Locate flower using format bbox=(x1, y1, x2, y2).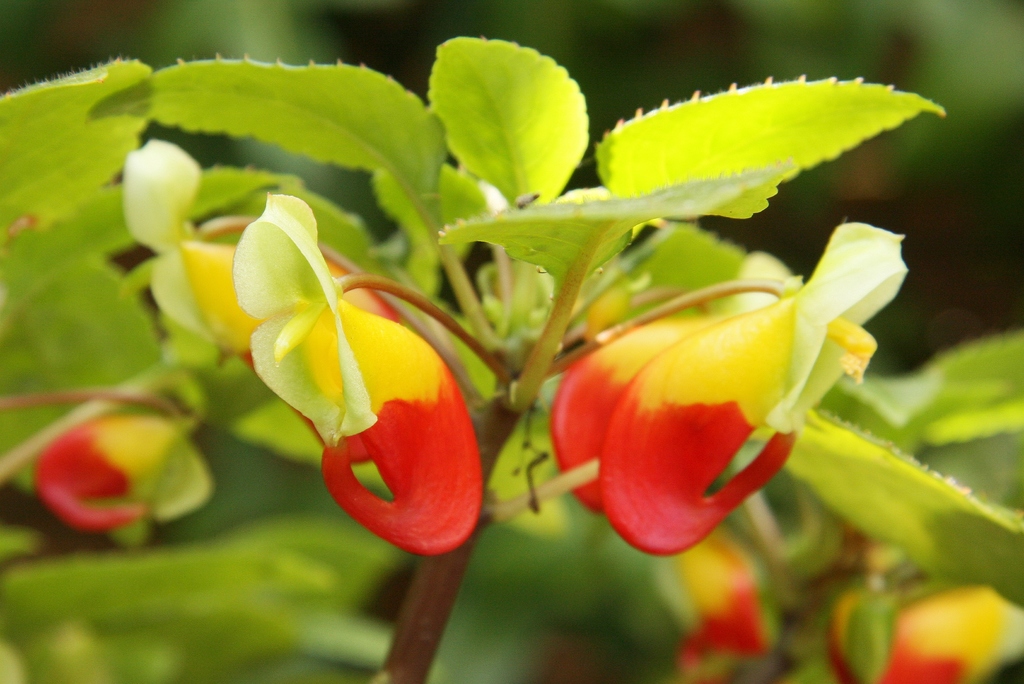
bbox=(545, 224, 904, 562).
